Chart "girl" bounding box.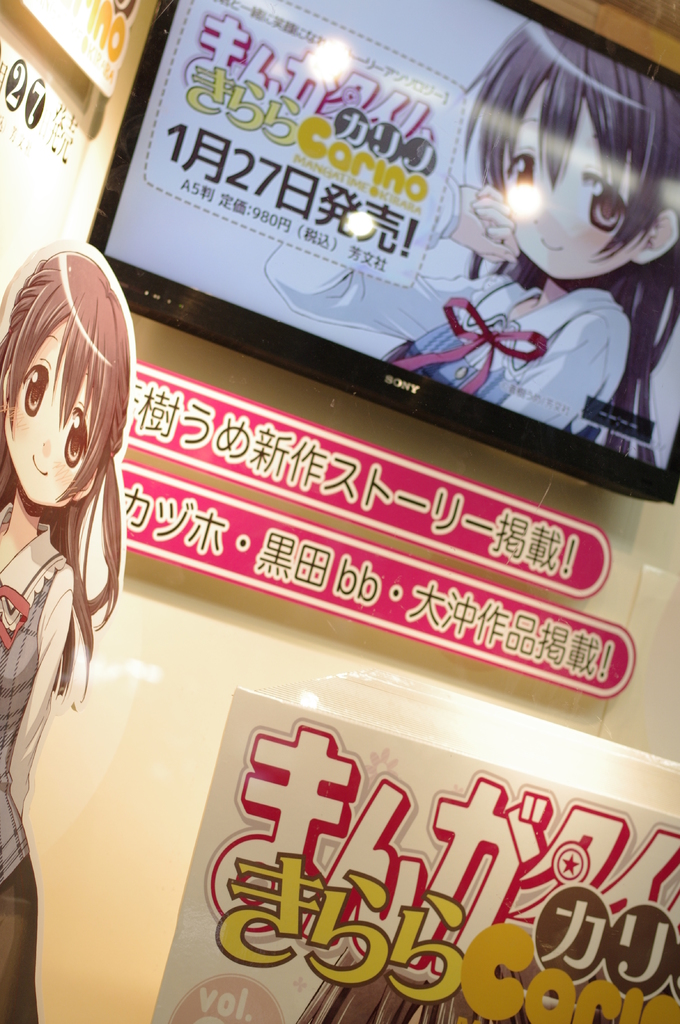
Charted: {"left": 0, "top": 239, "right": 134, "bottom": 1023}.
